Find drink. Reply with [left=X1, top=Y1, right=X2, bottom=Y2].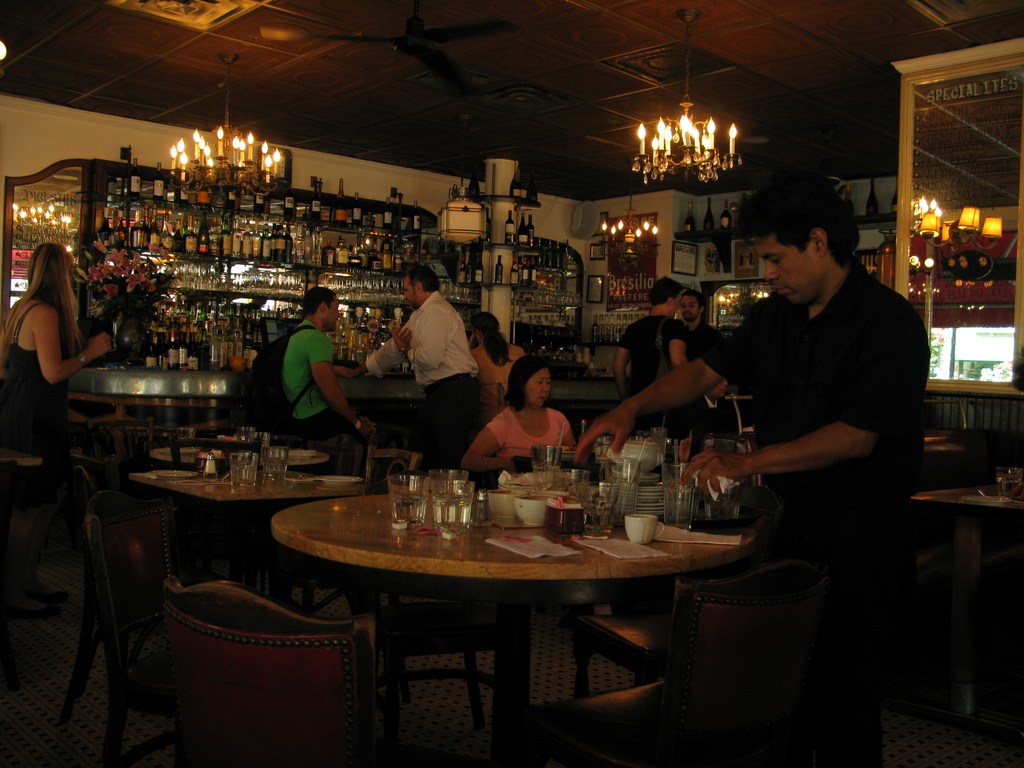
[left=197, top=188, right=211, bottom=202].
